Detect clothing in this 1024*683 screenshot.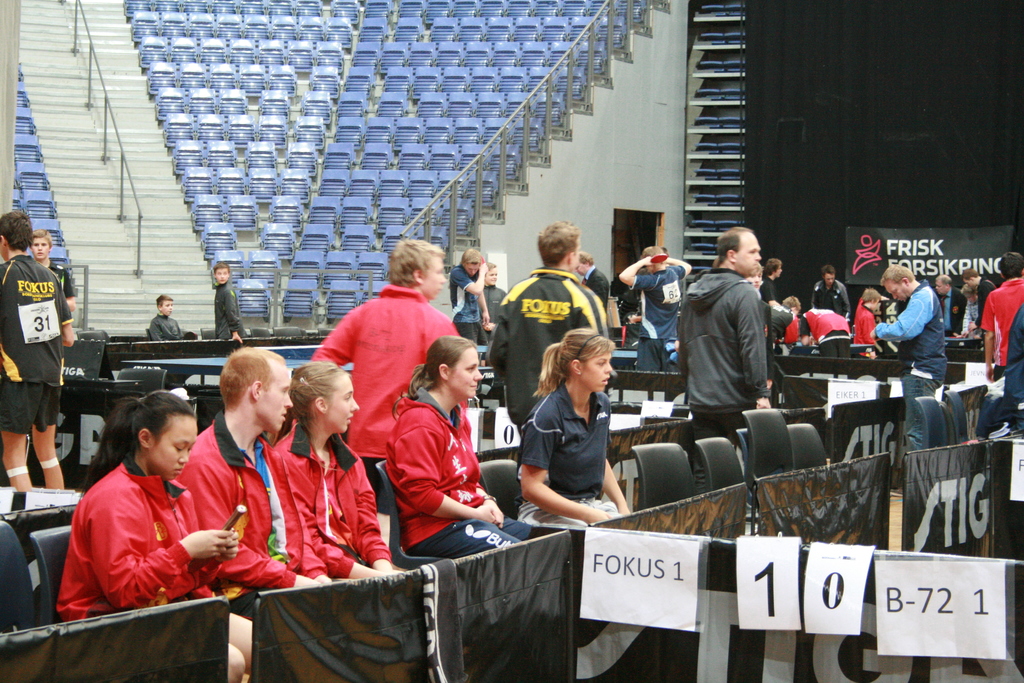
Detection: <bbox>957, 290, 975, 338</bbox>.
